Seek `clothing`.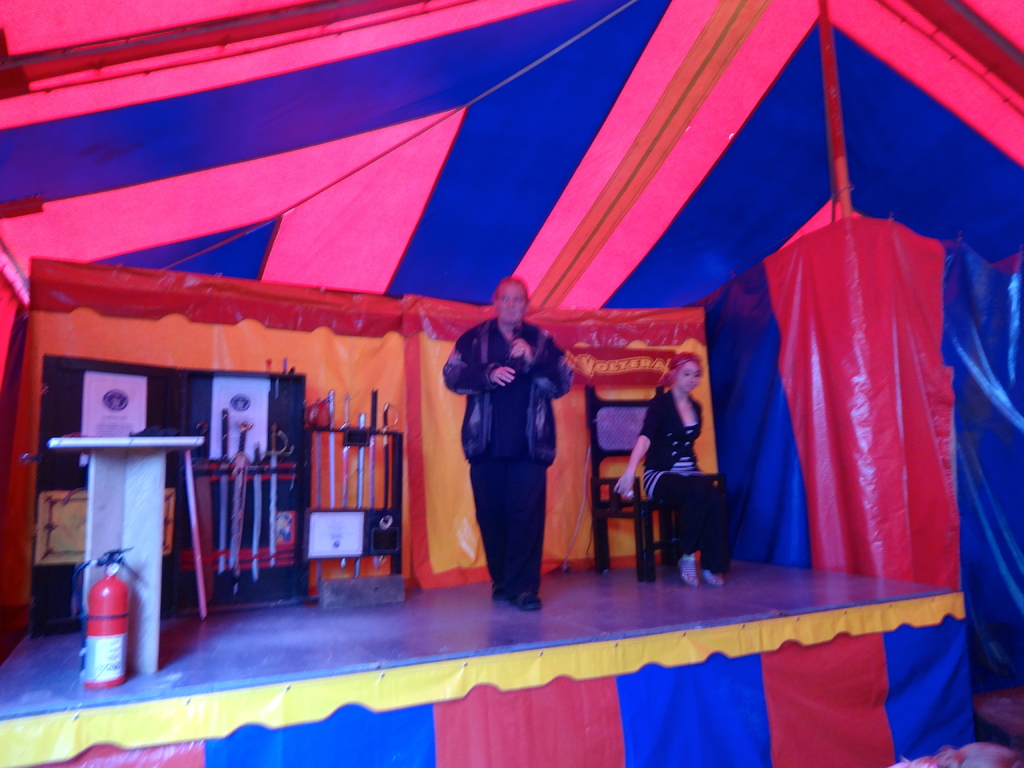
l=639, t=385, r=703, b=484.
